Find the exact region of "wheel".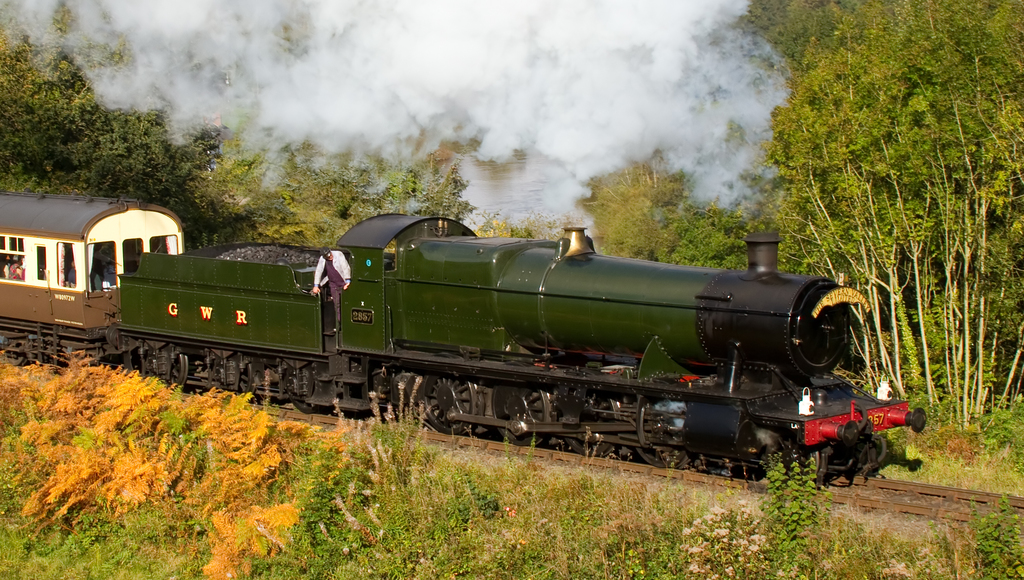
Exact region: Rect(5, 339, 24, 370).
